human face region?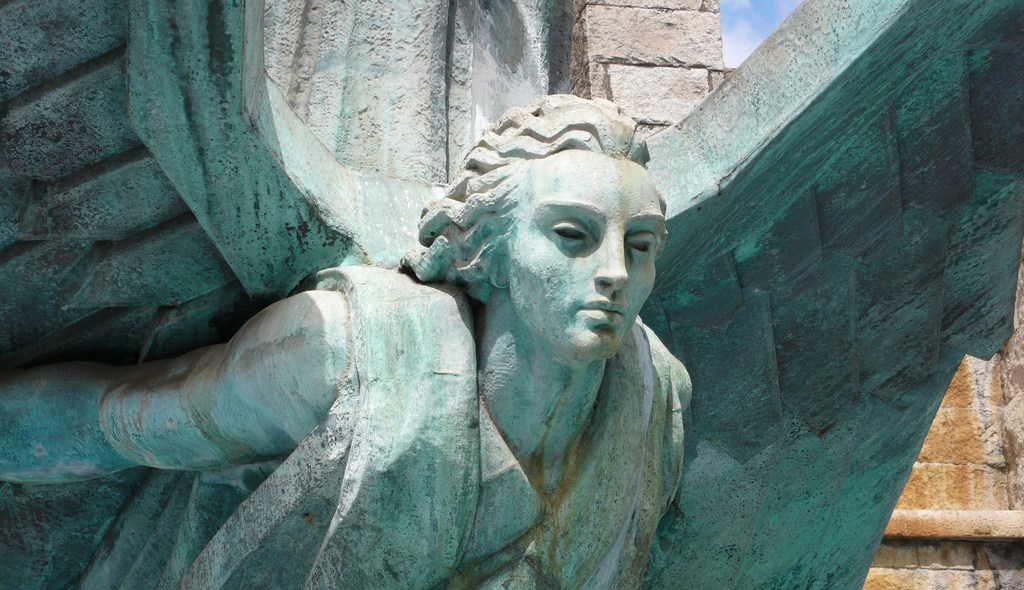
<box>511,151,668,361</box>
